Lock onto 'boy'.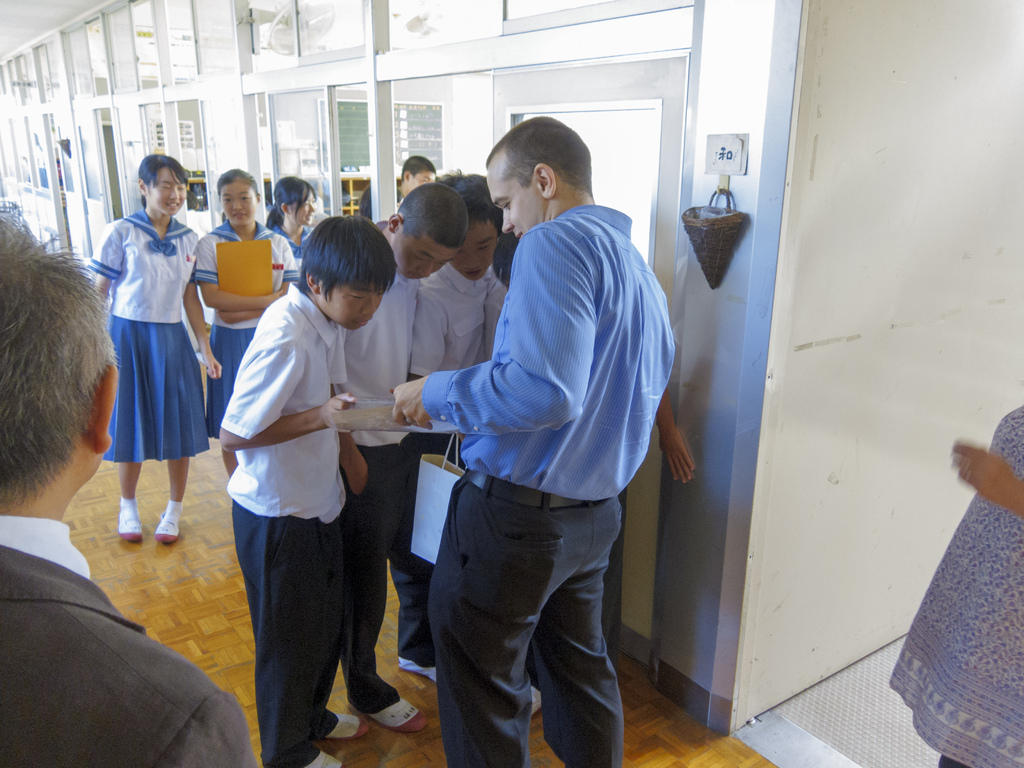
Locked: <region>216, 212, 400, 767</region>.
